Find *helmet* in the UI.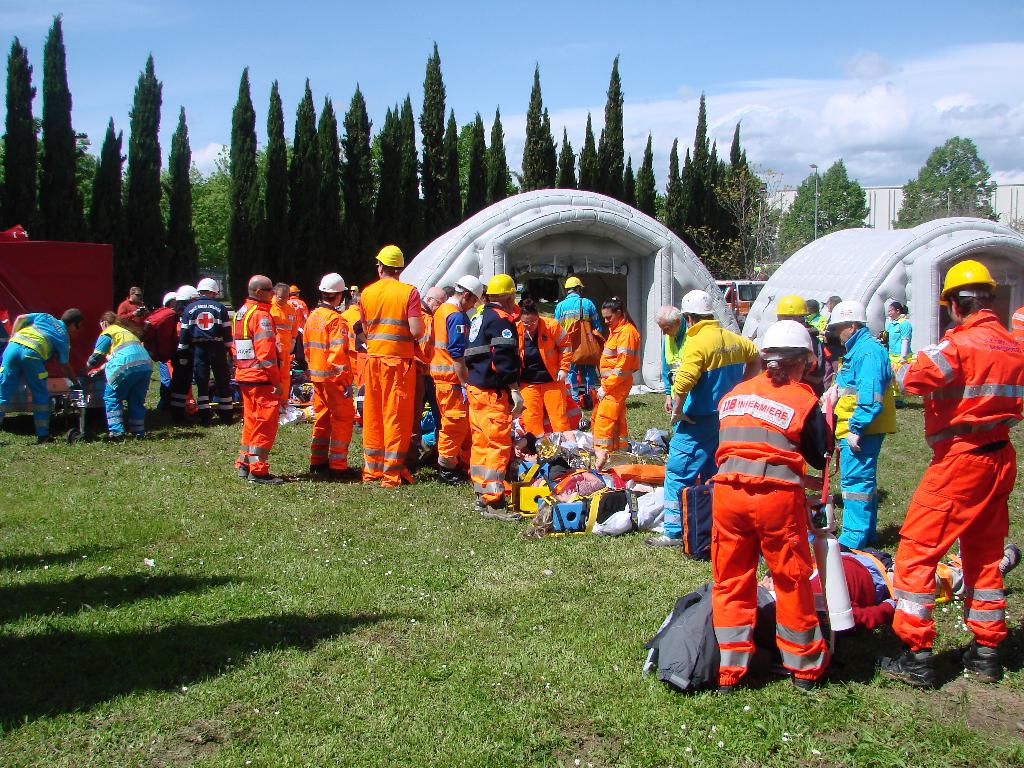
UI element at {"x1": 321, "y1": 271, "x2": 350, "y2": 301}.
